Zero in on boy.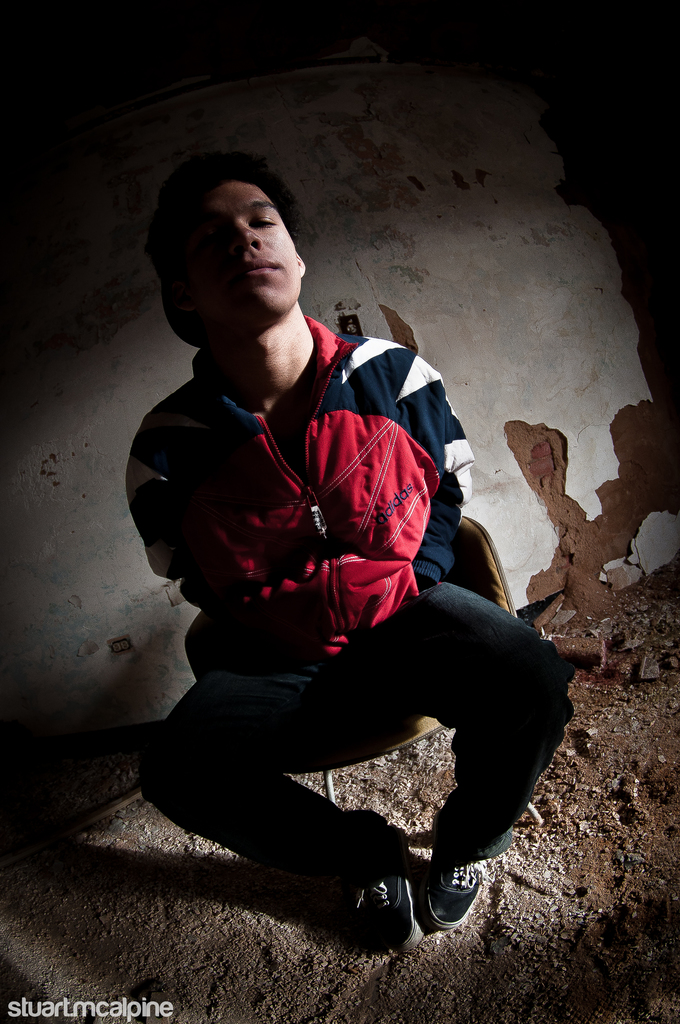
Zeroed in: 119,158,560,924.
